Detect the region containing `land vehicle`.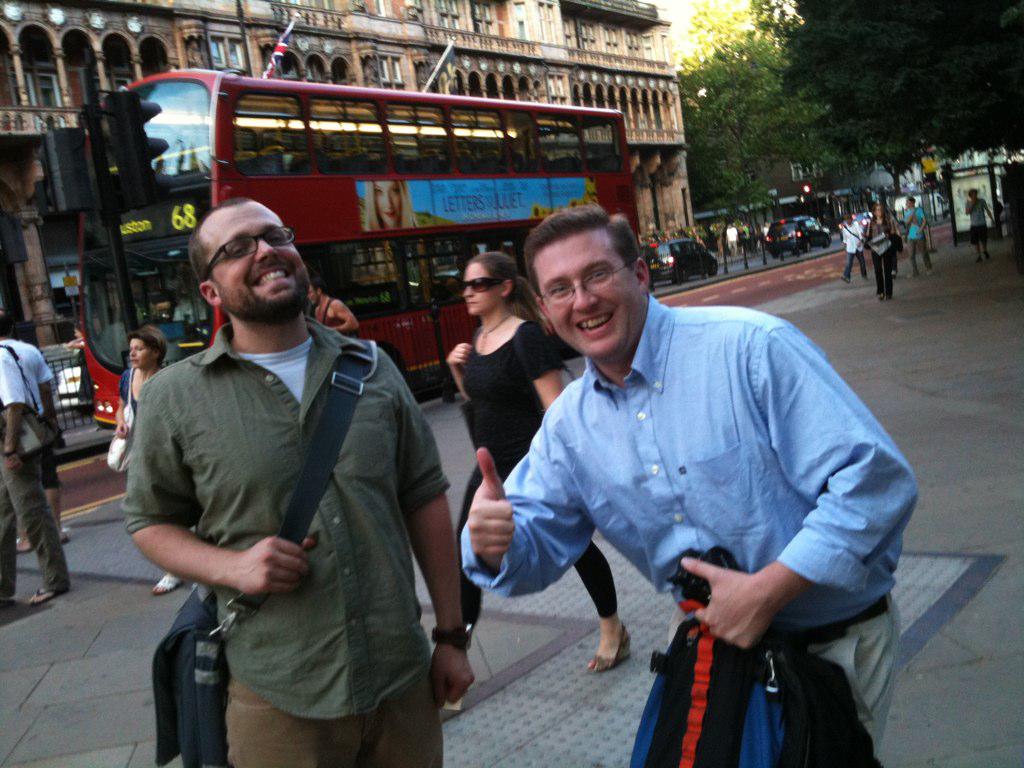
(left=82, top=68, right=640, bottom=401).
